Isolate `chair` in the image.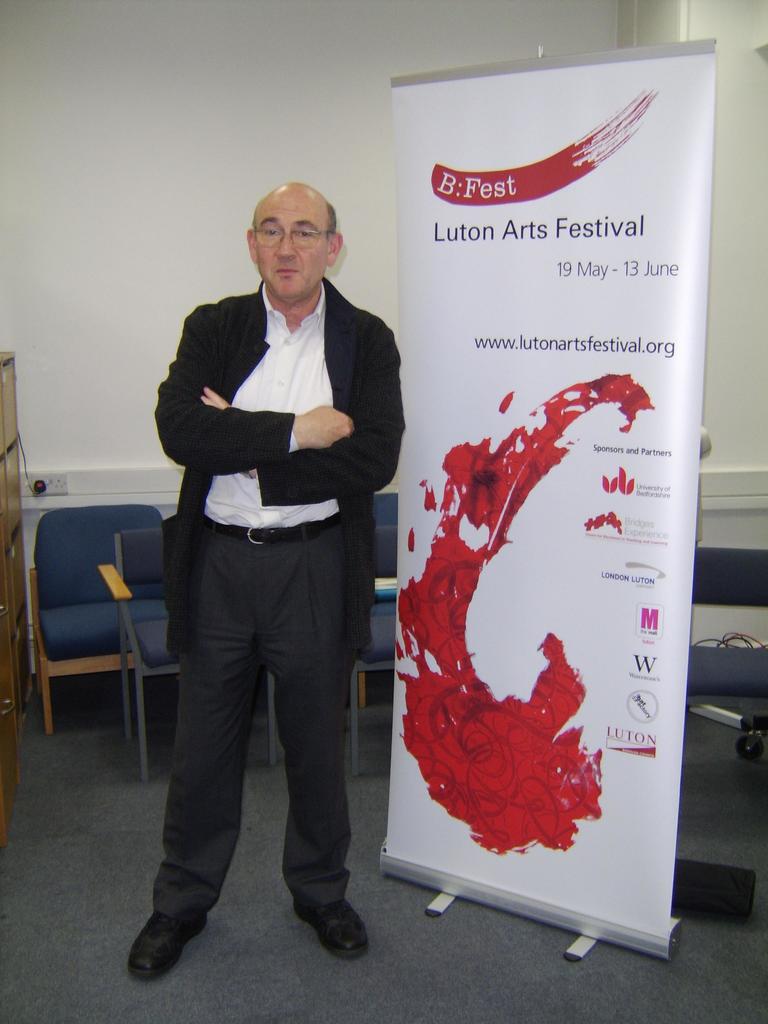
Isolated region: [346, 529, 401, 781].
